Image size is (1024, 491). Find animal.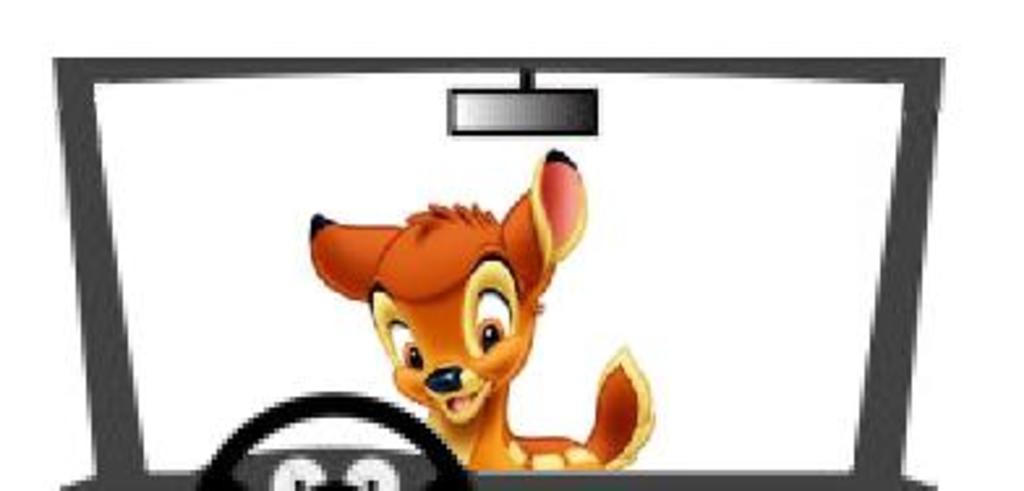
bbox(303, 141, 656, 473).
